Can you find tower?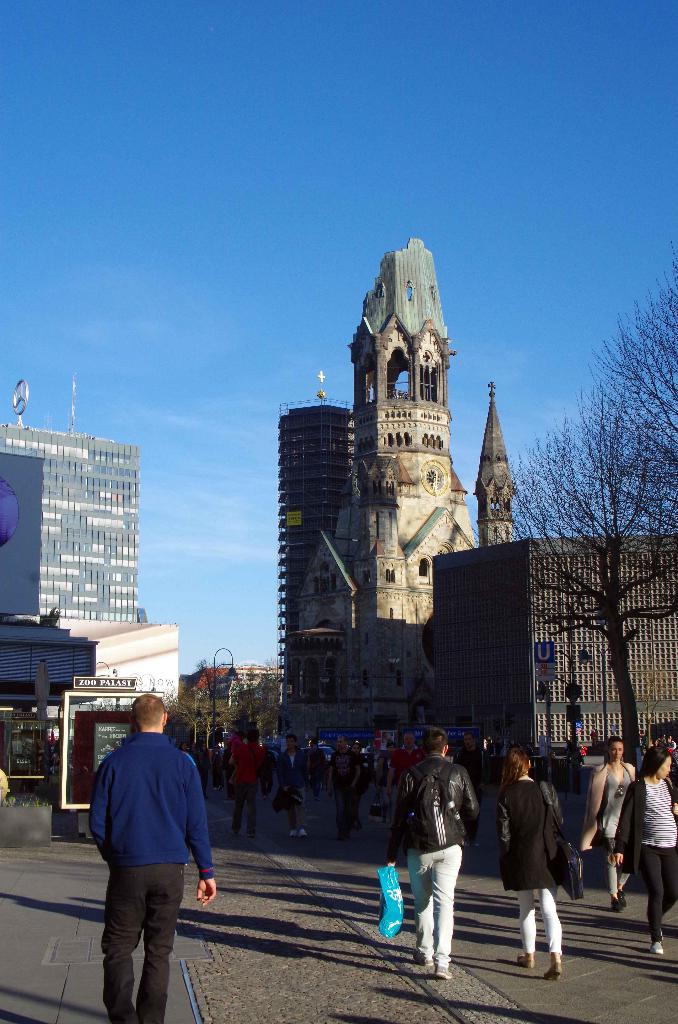
Yes, bounding box: 0 416 141 636.
